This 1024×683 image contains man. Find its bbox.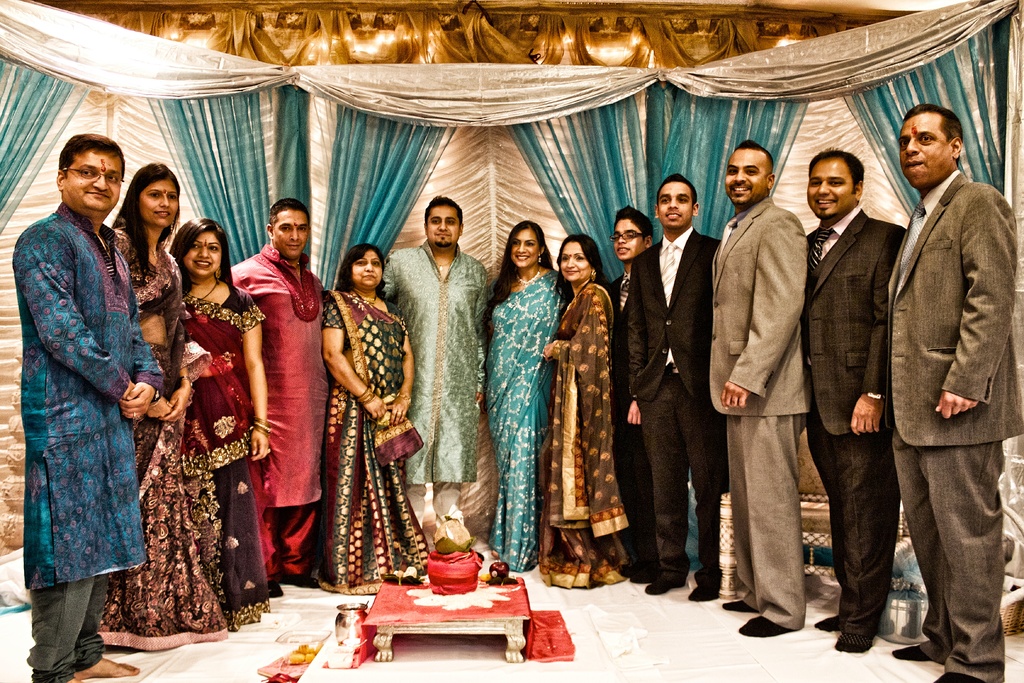
rect(383, 190, 493, 534).
